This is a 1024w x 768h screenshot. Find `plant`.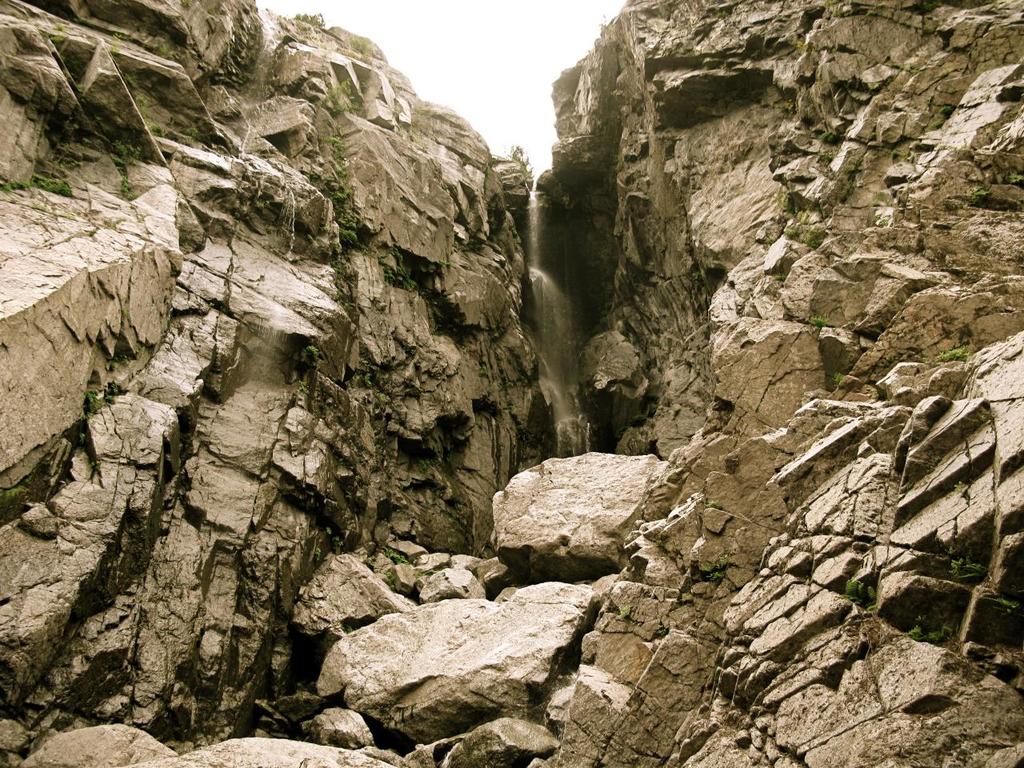
Bounding box: 896, 616, 970, 650.
